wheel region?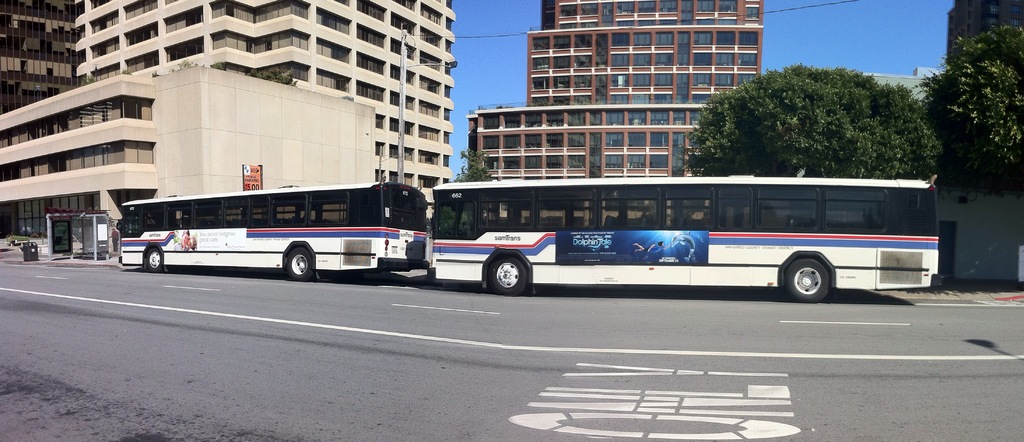
bbox(781, 248, 846, 306)
